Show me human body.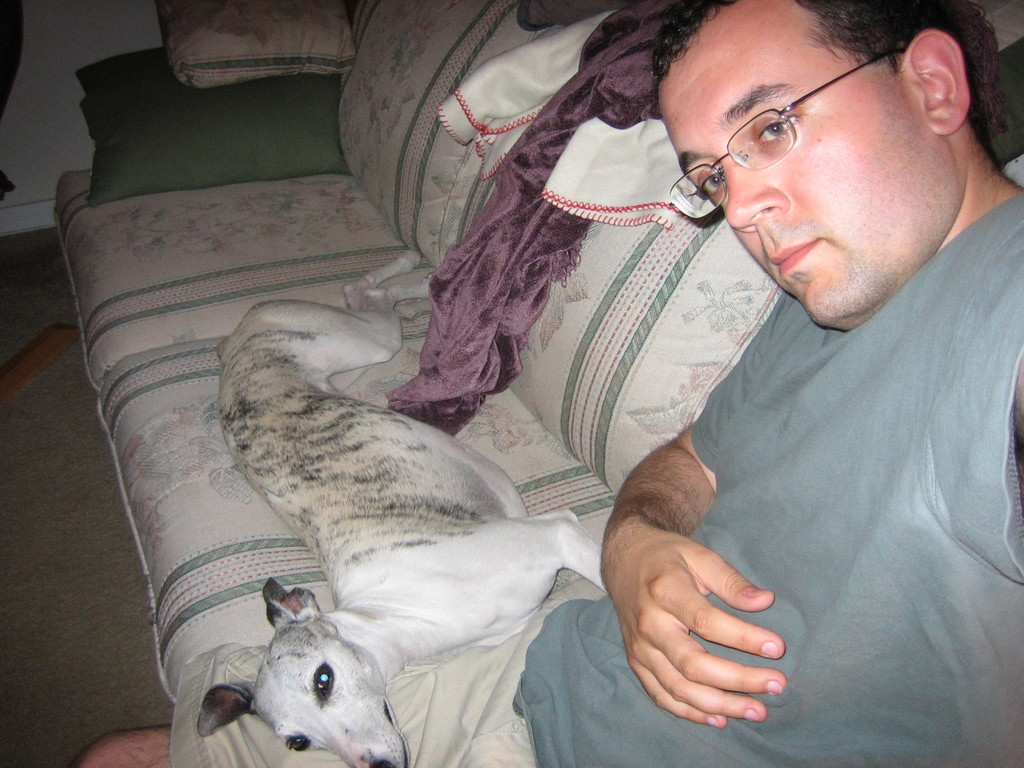
human body is here: <box>66,0,1023,766</box>.
